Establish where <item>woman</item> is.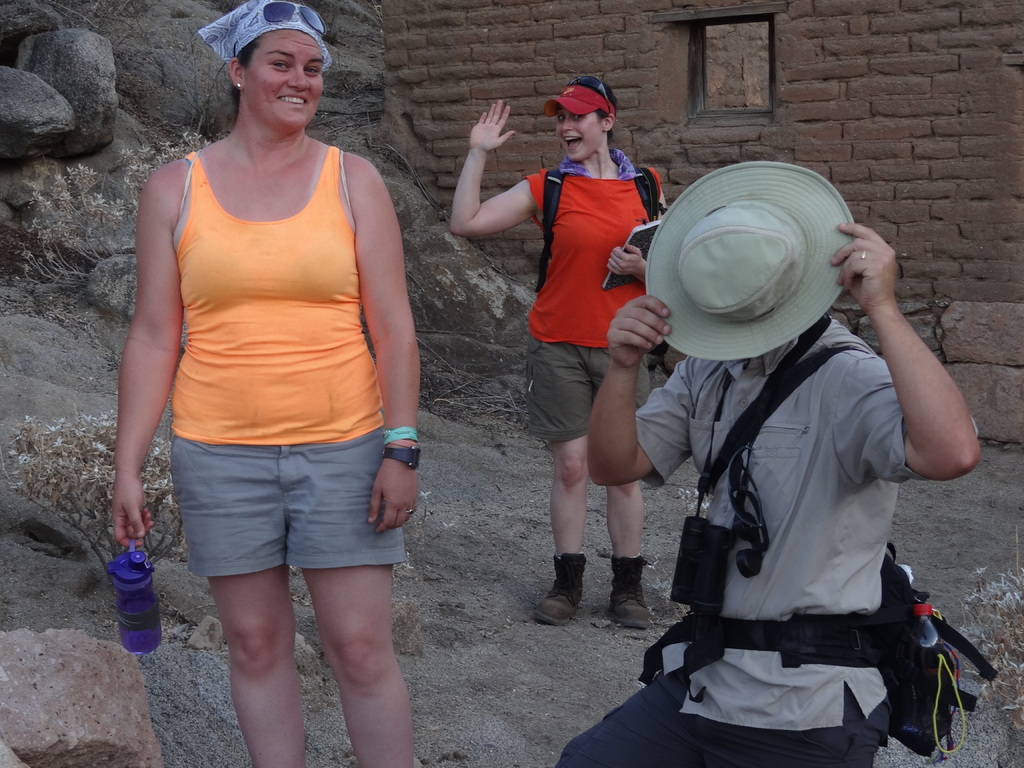
Established at BBox(442, 77, 676, 632).
